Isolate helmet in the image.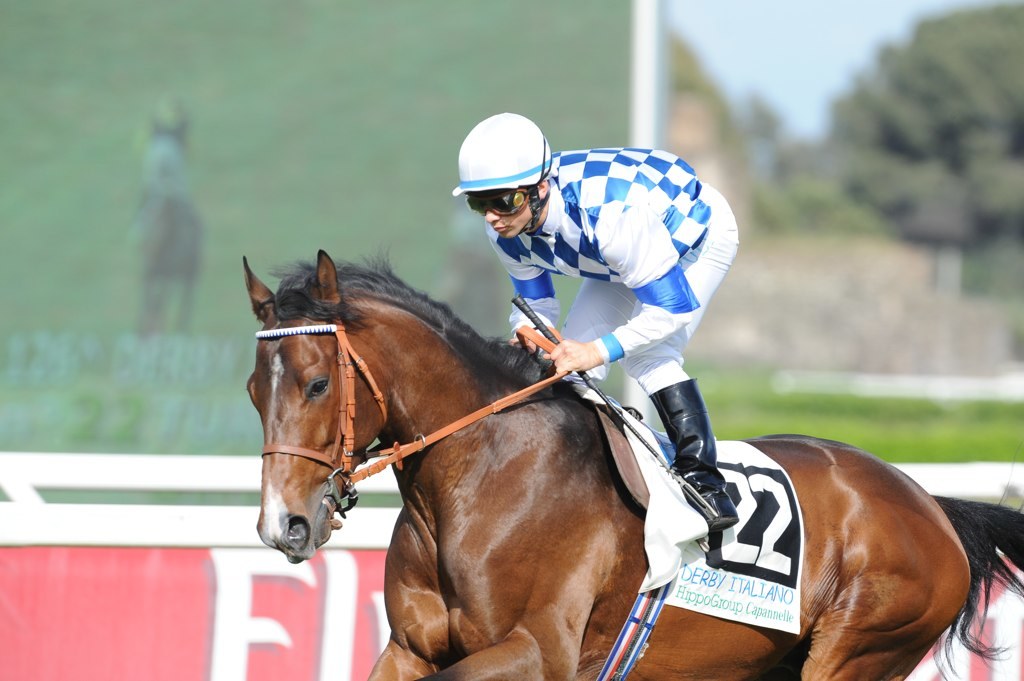
Isolated region: {"x1": 452, "y1": 110, "x2": 557, "y2": 237}.
